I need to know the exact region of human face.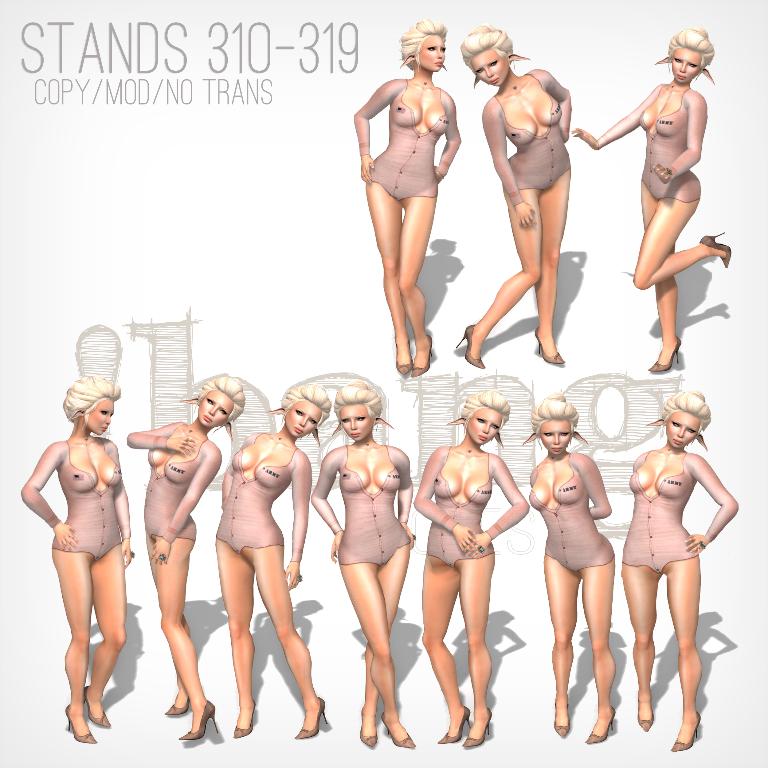
Region: bbox=(541, 419, 570, 458).
